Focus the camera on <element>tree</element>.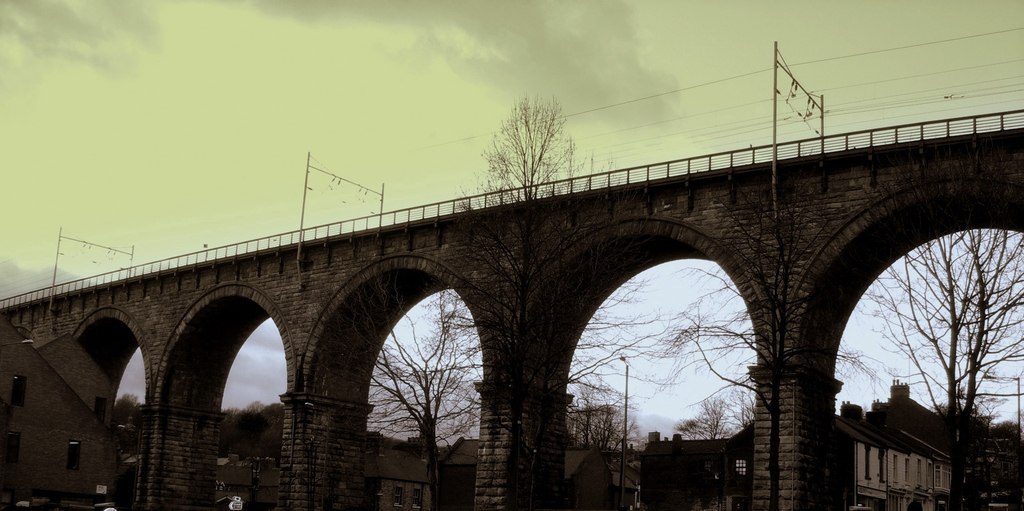
Focus region: x1=664 y1=161 x2=891 y2=510.
